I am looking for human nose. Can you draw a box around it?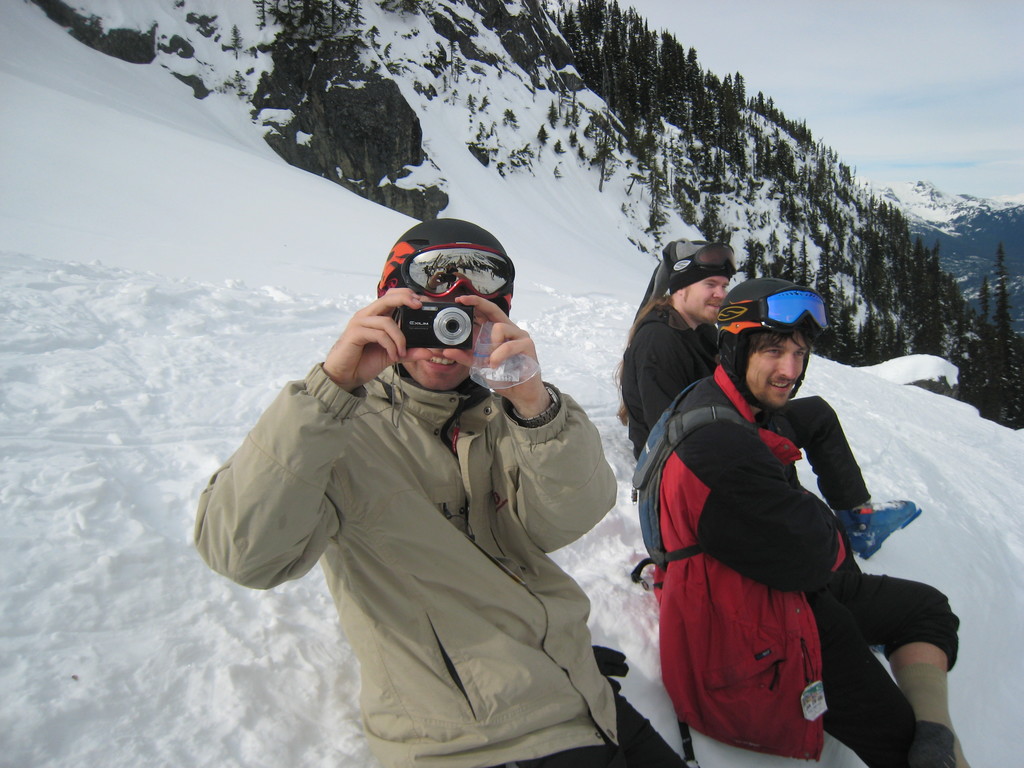
Sure, the bounding box is bbox(715, 285, 722, 298).
